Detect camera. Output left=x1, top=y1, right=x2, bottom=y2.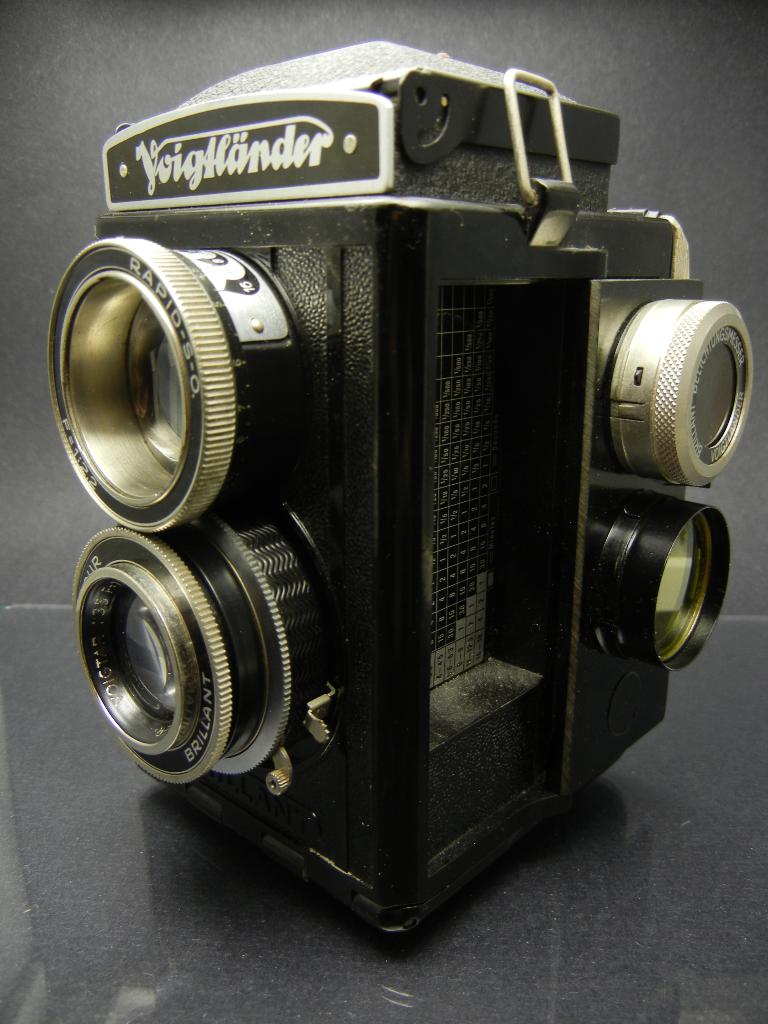
left=51, top=54, right=749, bottom=922.
